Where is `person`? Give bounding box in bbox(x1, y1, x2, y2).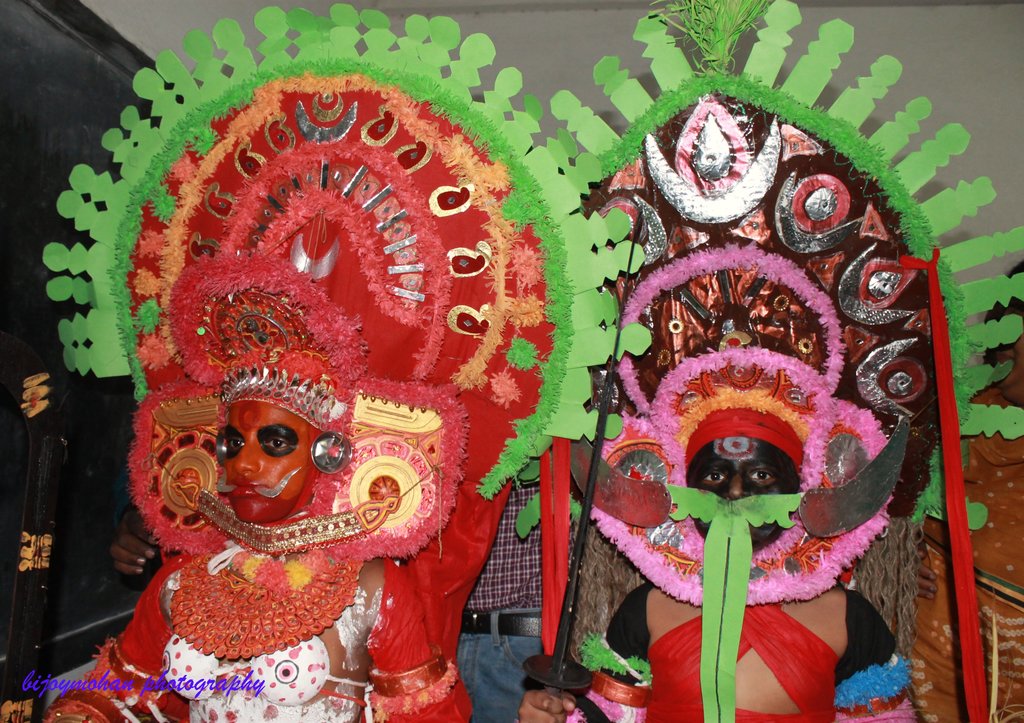
bbox(449, 475, 584, 722).
